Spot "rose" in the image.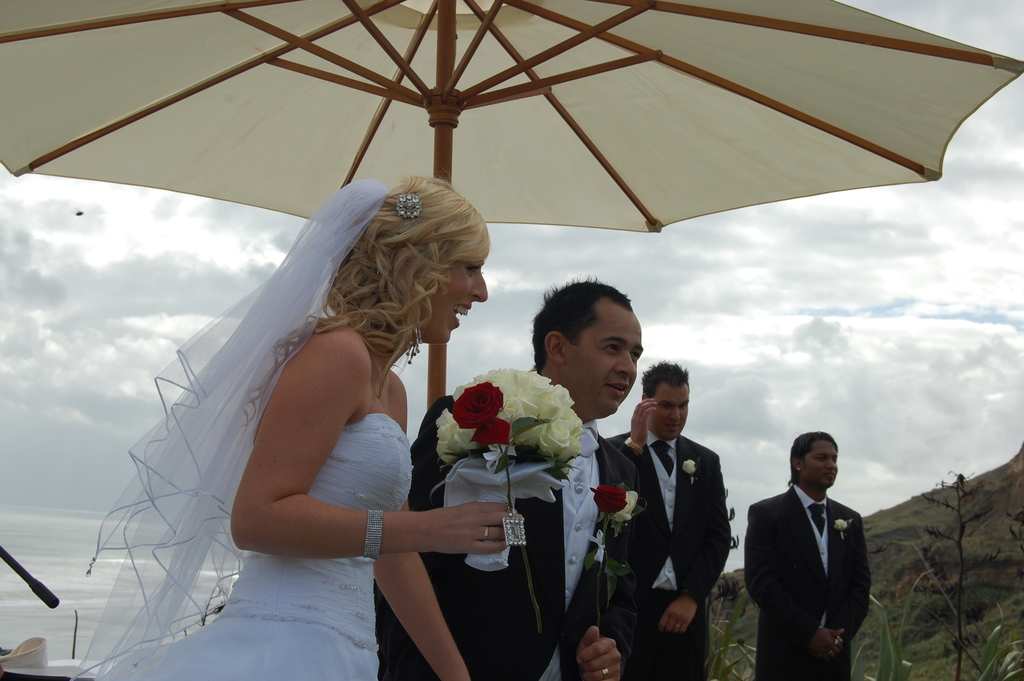
"rose" found at [614, 491, 641, 525].
